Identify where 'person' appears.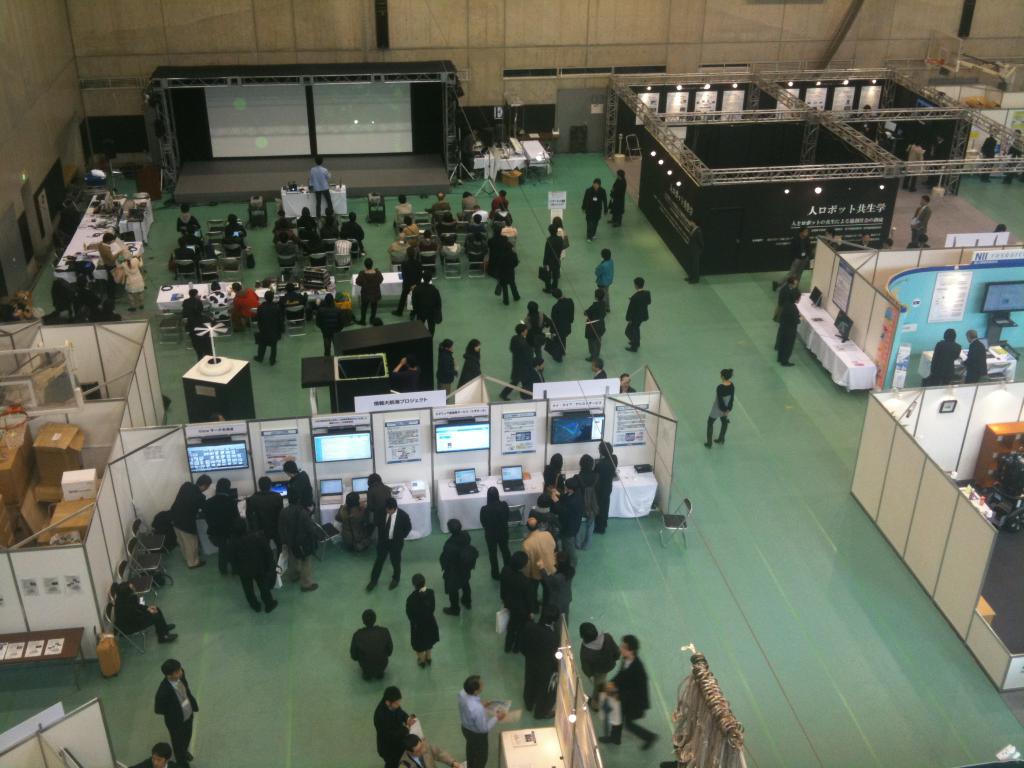
Appears at (67,276,90,300).
